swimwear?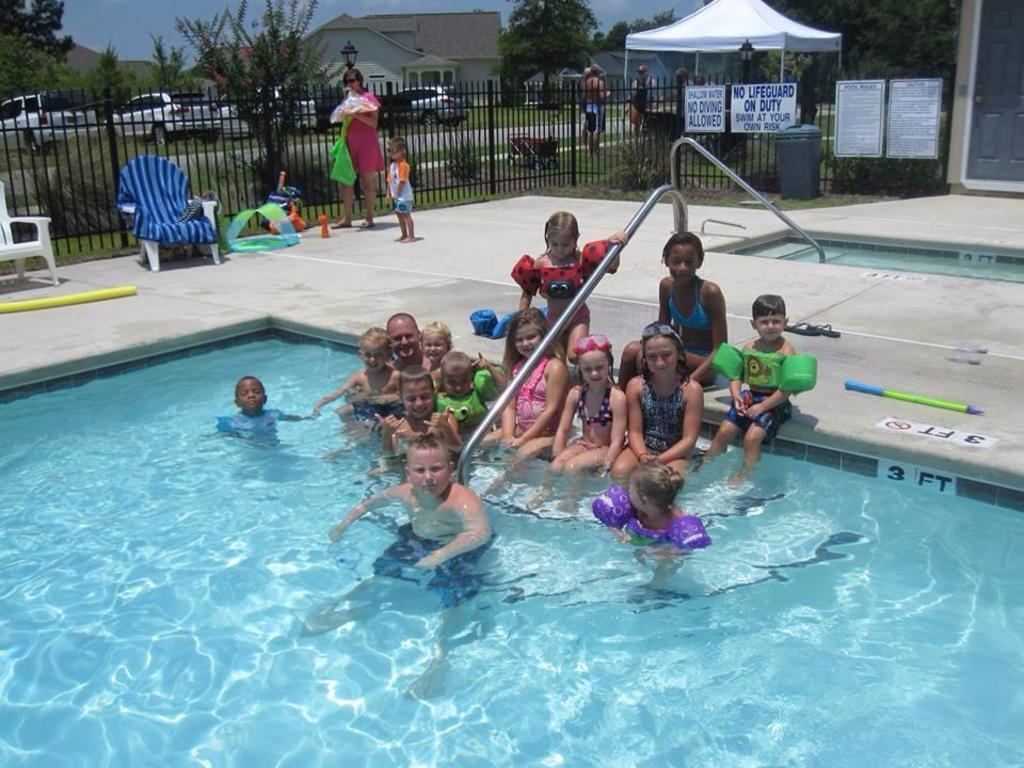
{"left": 511, "top": 359, "right": 554, "bottom": 433}
